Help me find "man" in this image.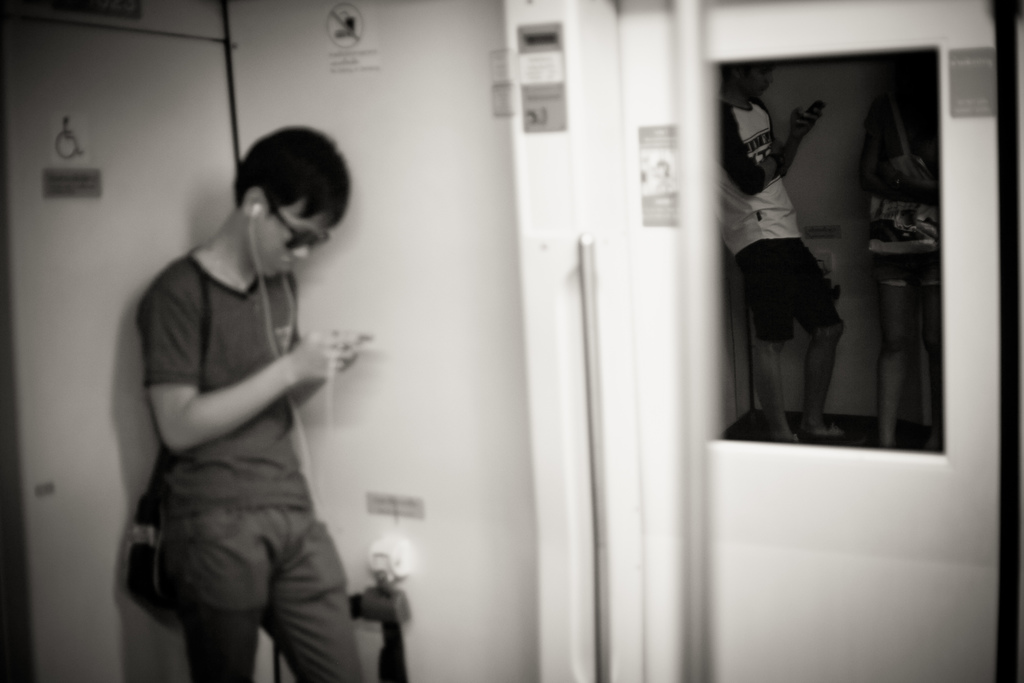
Found it: [117,138,380,681].
